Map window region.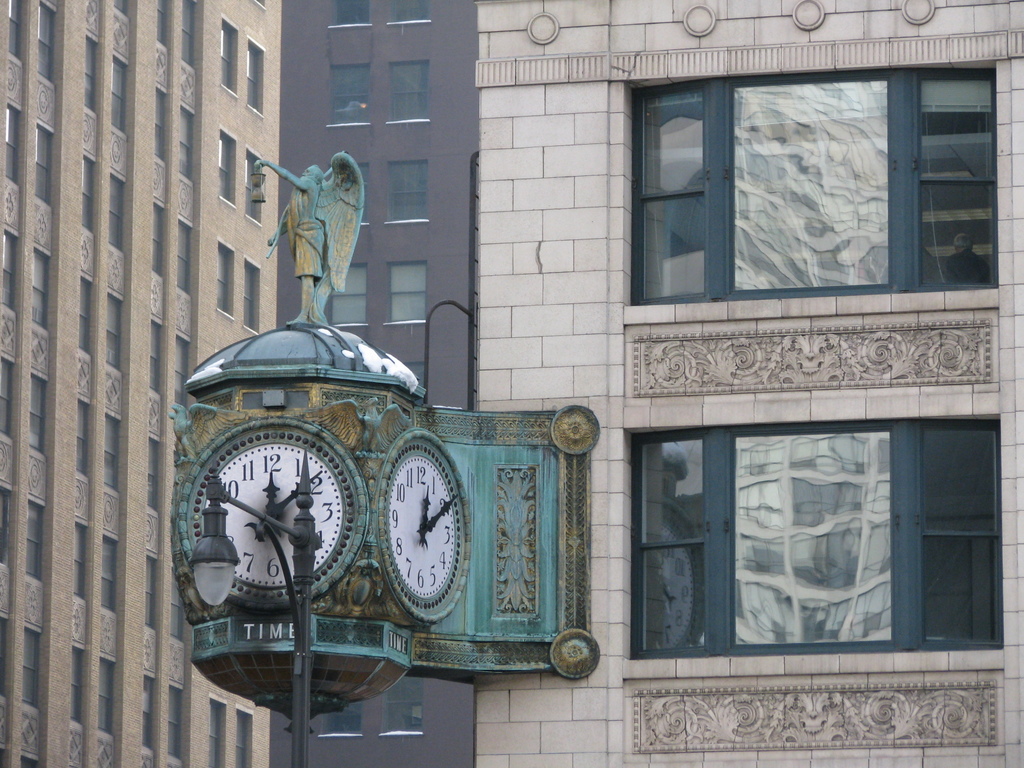
Mapped to region(154, 320, 164, 394).
